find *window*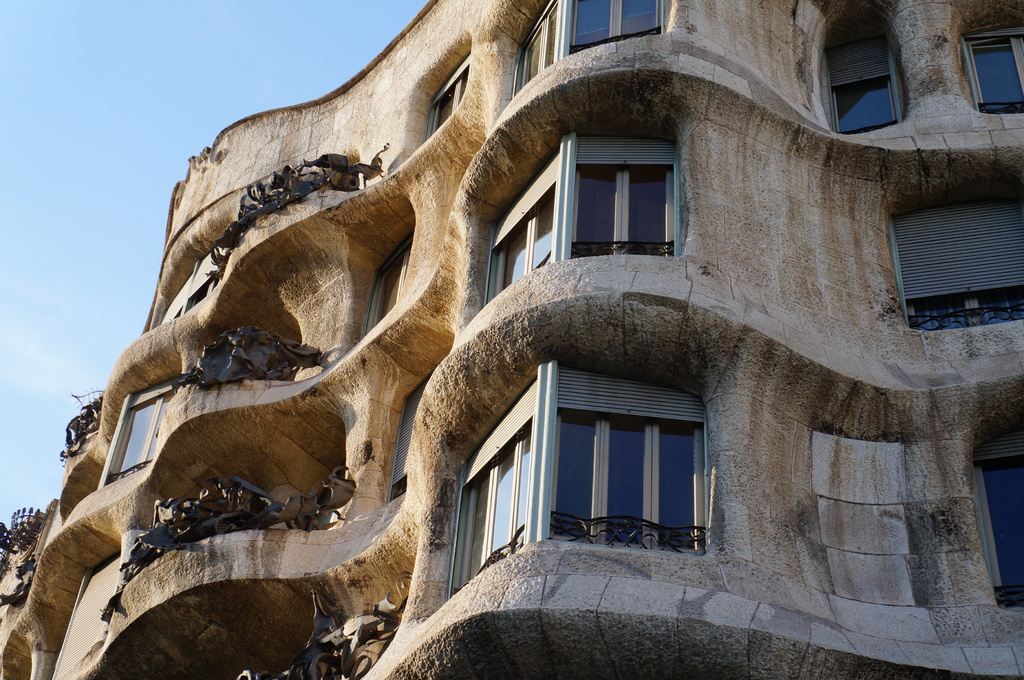
l=420, t=56, r=474, b=148
